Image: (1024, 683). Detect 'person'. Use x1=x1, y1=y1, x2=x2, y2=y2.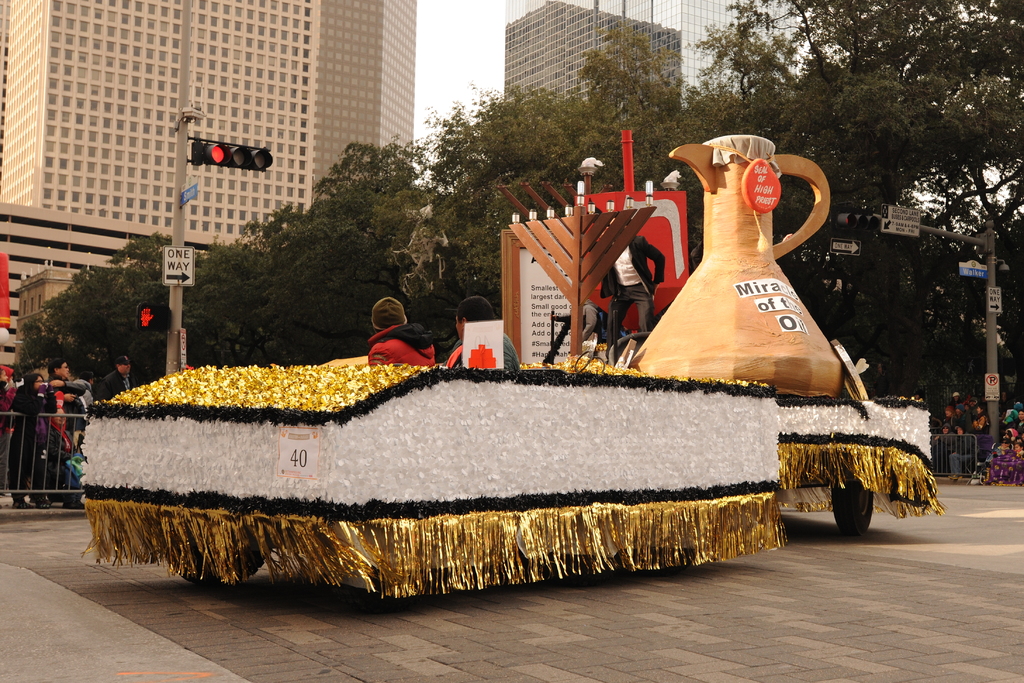
x1=364, y1=296, x2=435, y2=367.
